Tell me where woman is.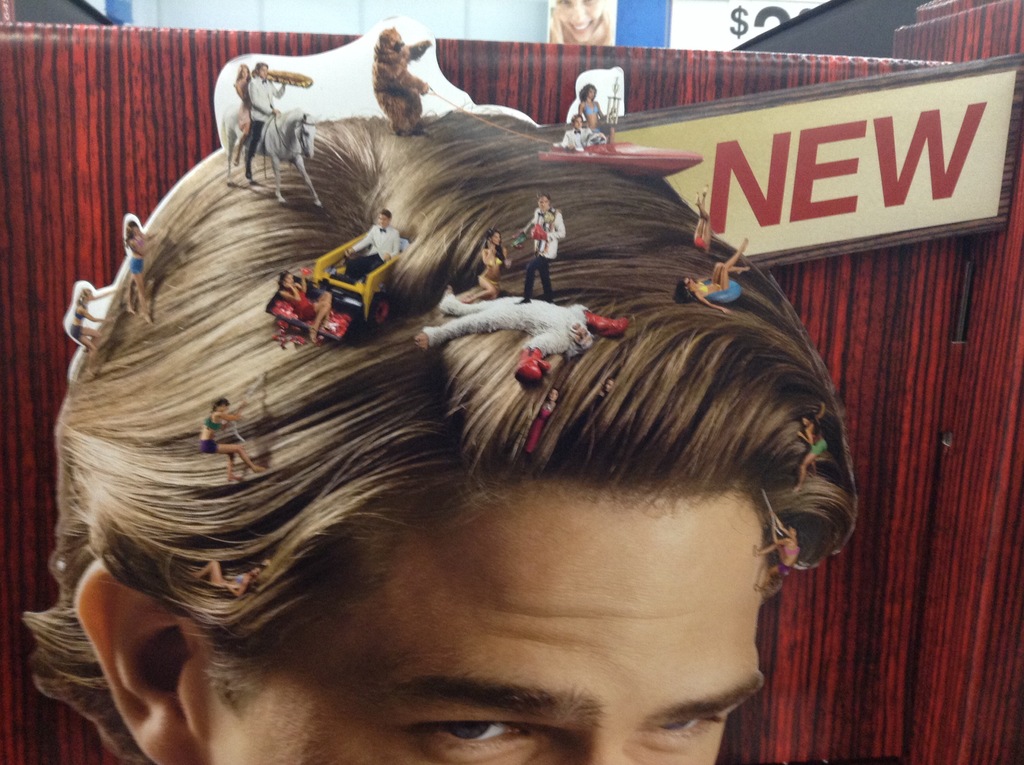
woman is at <bbox>682, 238, 753, 309</bbox>.
